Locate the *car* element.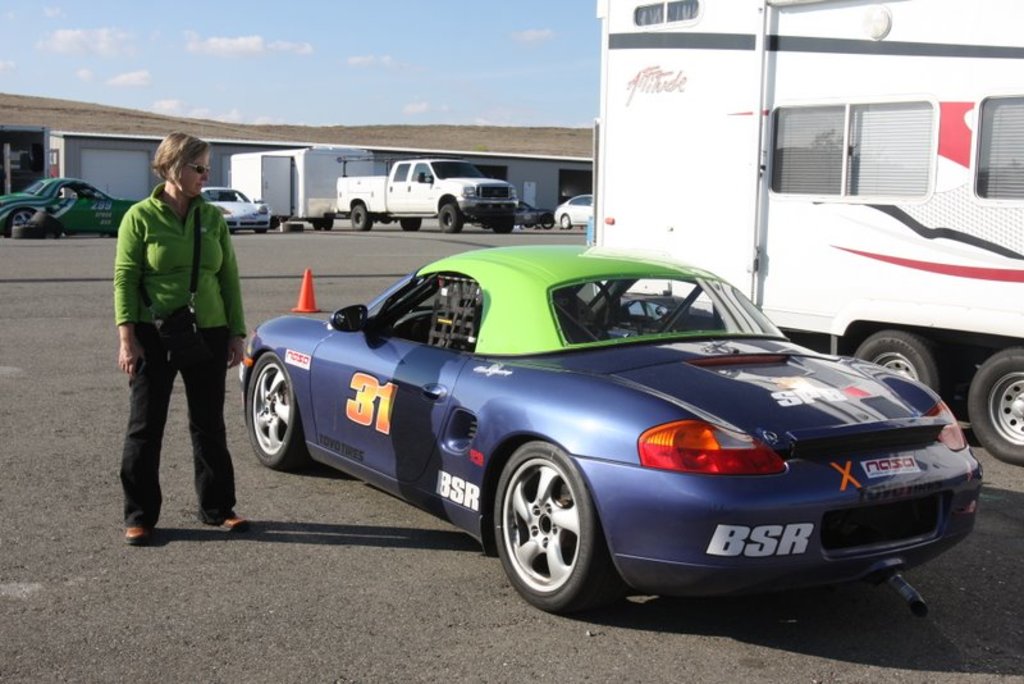
Element bbox: 232,237,956,612.
